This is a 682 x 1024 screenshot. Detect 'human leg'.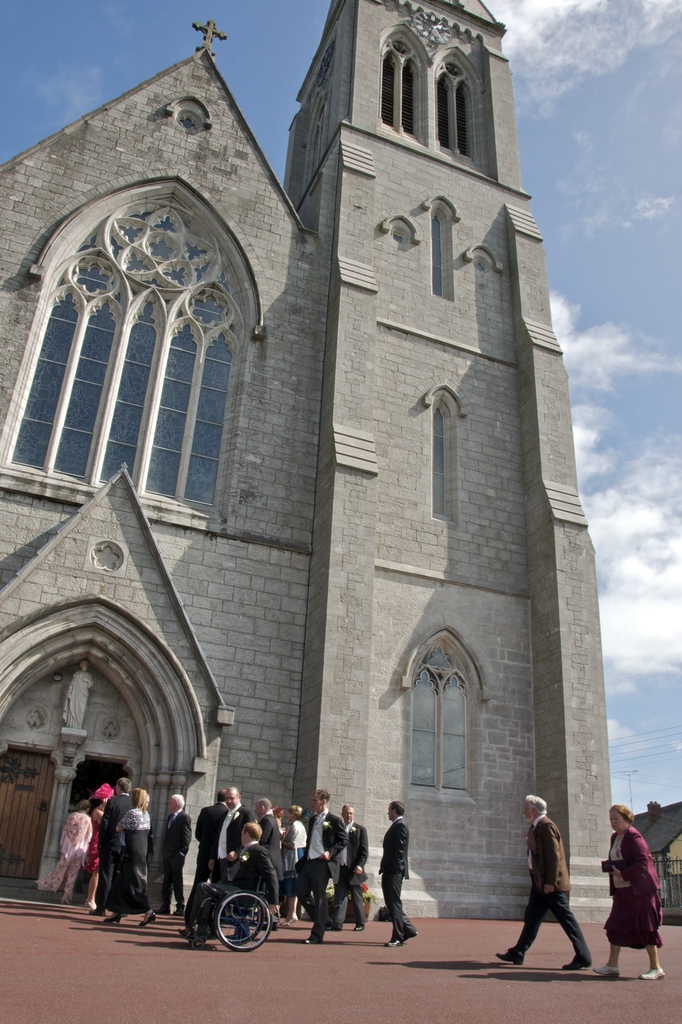
<bbox>174, 869, 183, 918</bbox>.
